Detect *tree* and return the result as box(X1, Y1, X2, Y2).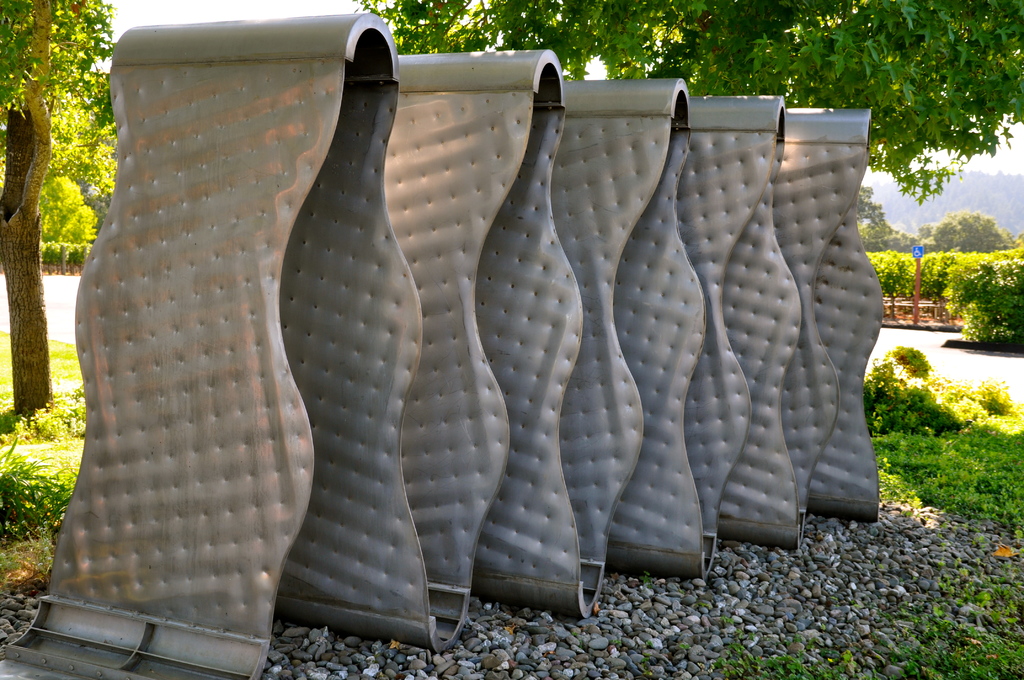
box(344, 0, 1016, 206).
